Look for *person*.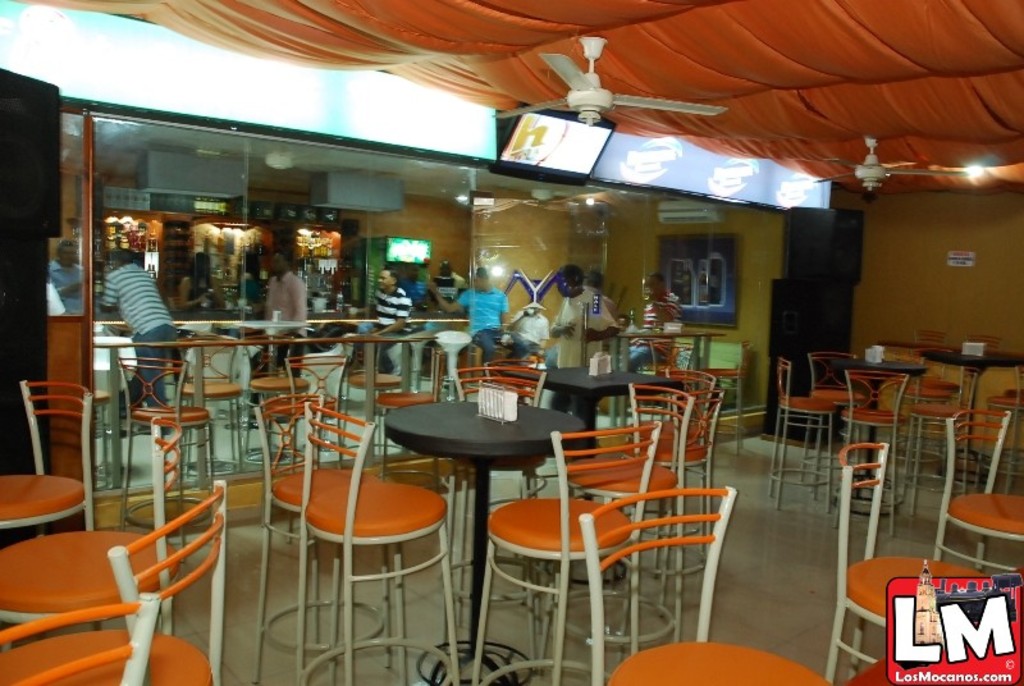
Found: [x1=620, y1=273, x2=680, y2=372].
